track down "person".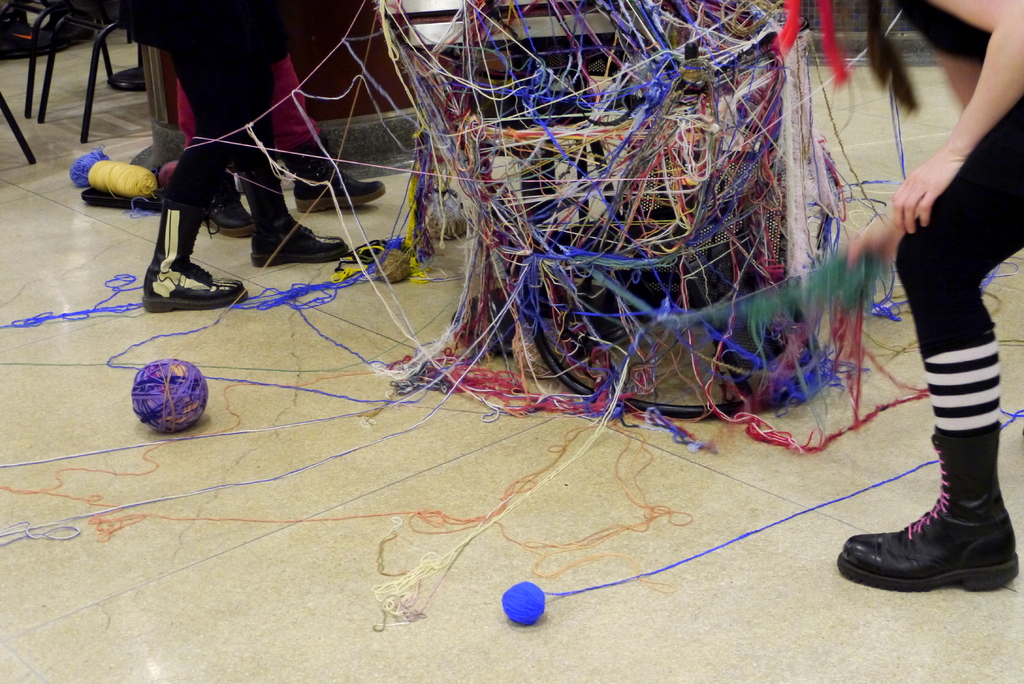
Tracked to <region>118, 0, 352, 314</region>.
